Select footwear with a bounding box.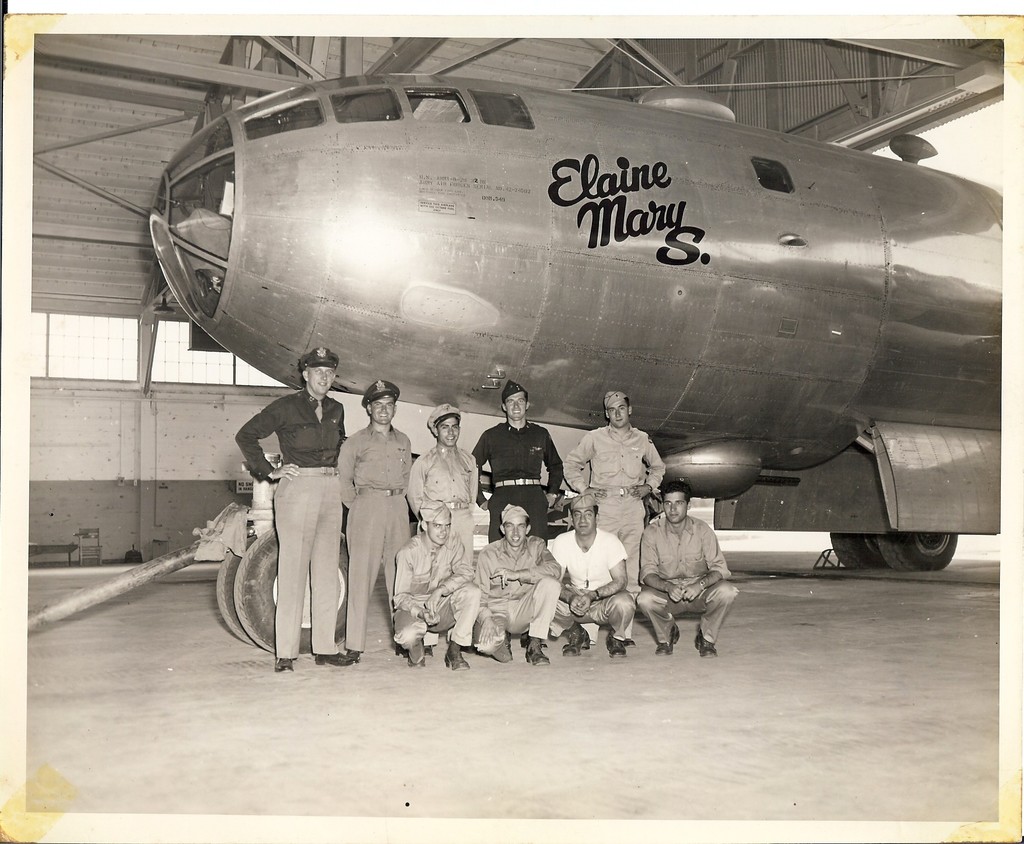
696:629:717:658.
